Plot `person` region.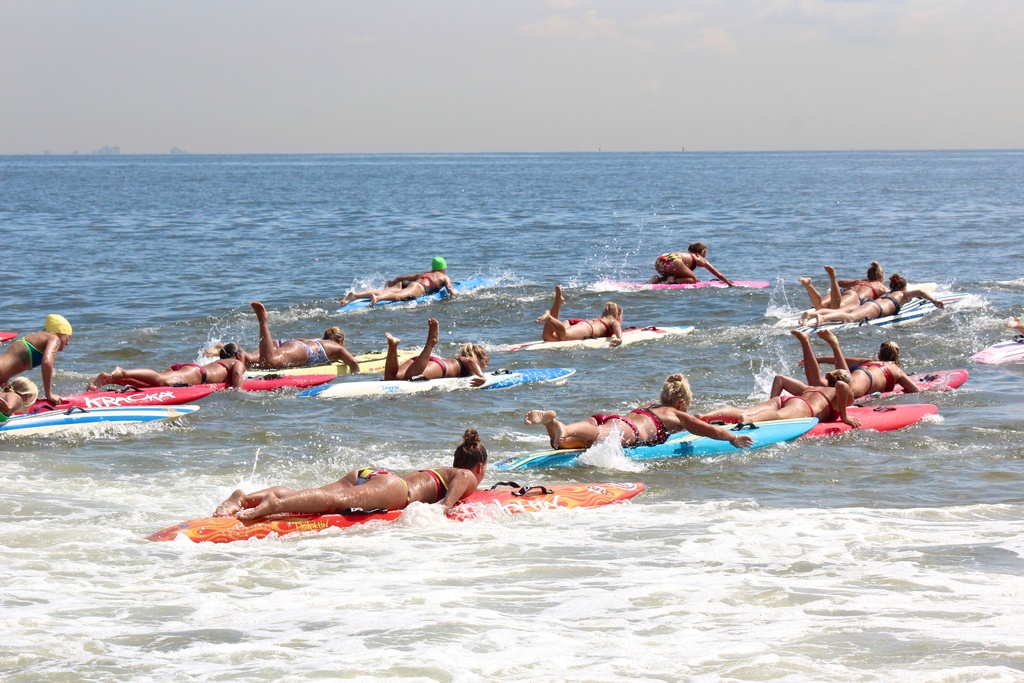
Plotted at <bbox>792, 262, 887, 304</bbox>.
